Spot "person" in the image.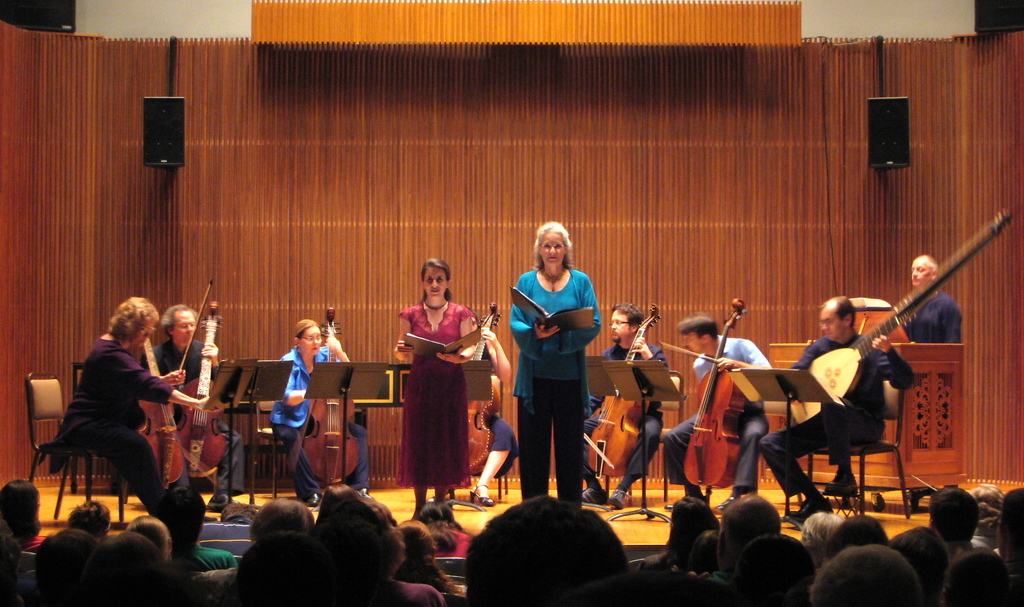
"person" found at crop(885, 259, 964, 350).
